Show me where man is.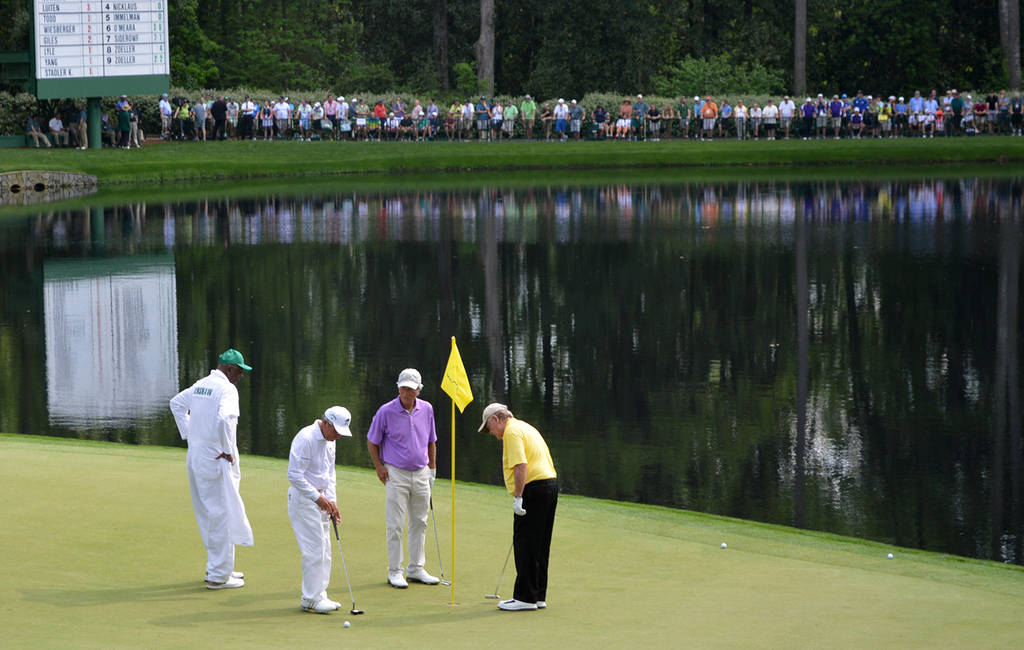
man is at [849,93,866,113].
